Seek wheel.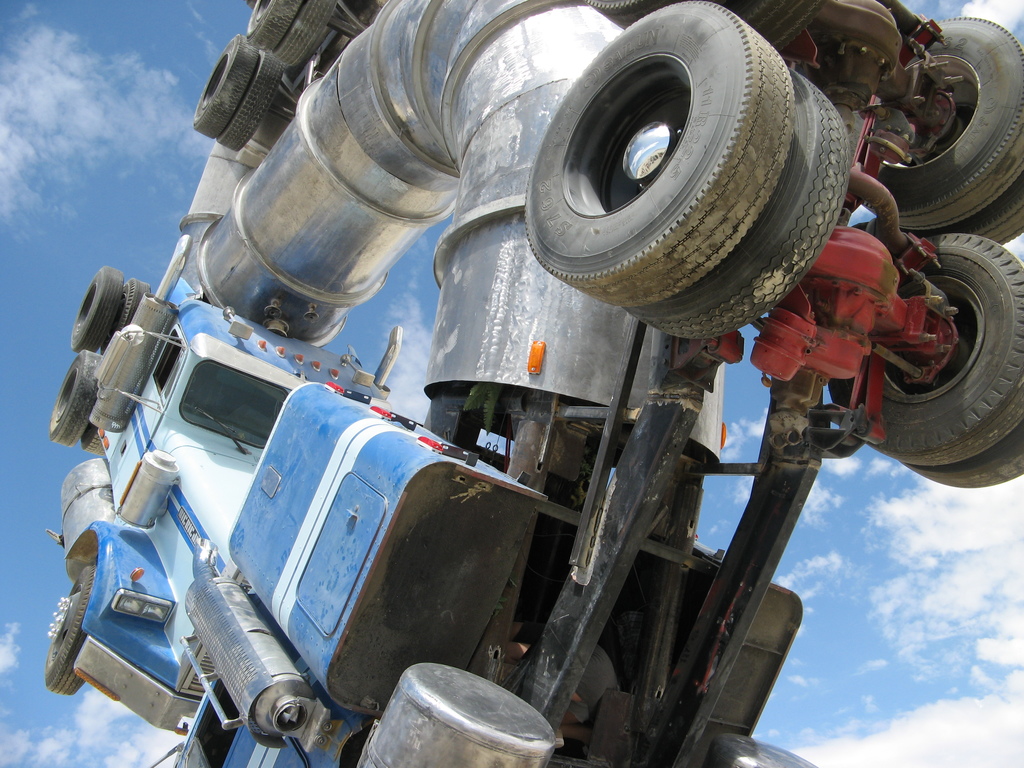
(191,30,259,141).
